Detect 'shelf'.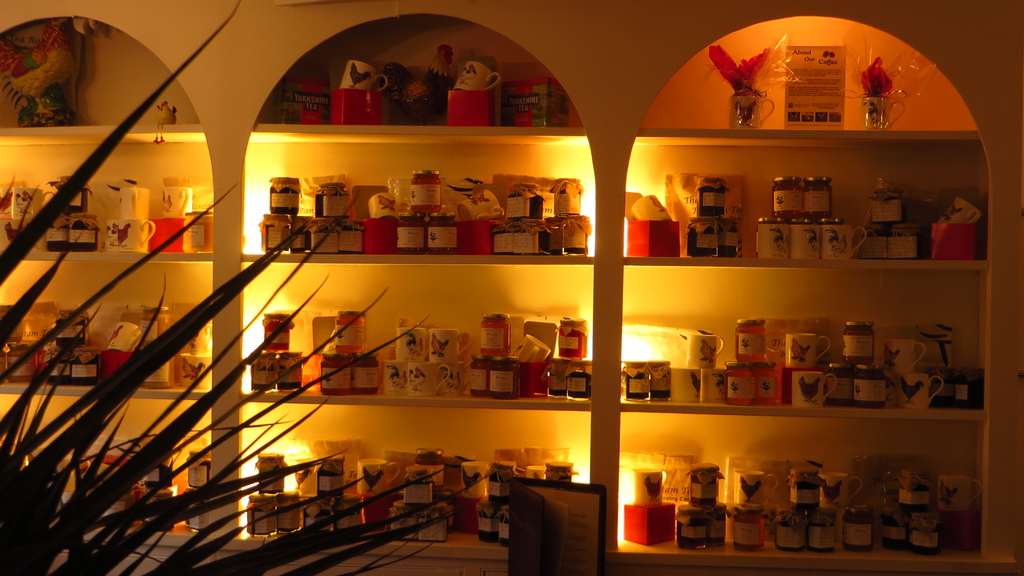
Detected at 242,334,600,406.
